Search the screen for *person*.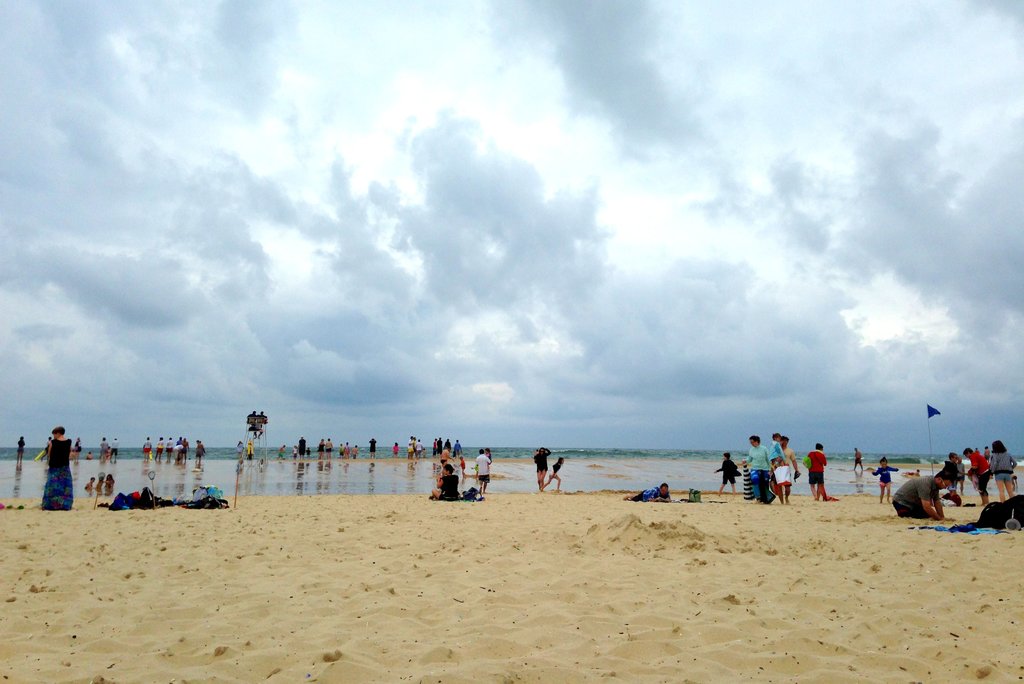
Found at [x1=960, y1=444, x2=992, y2=506].
